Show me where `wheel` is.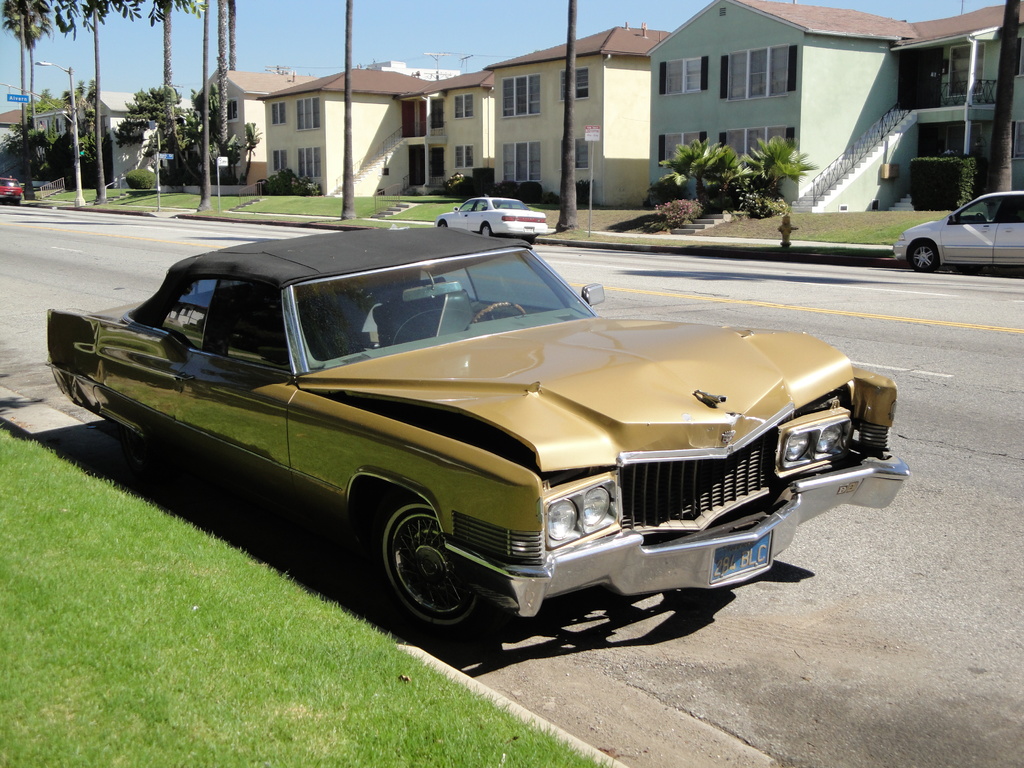
`wheel` is at l=909, t=241, r=941, b=274.
